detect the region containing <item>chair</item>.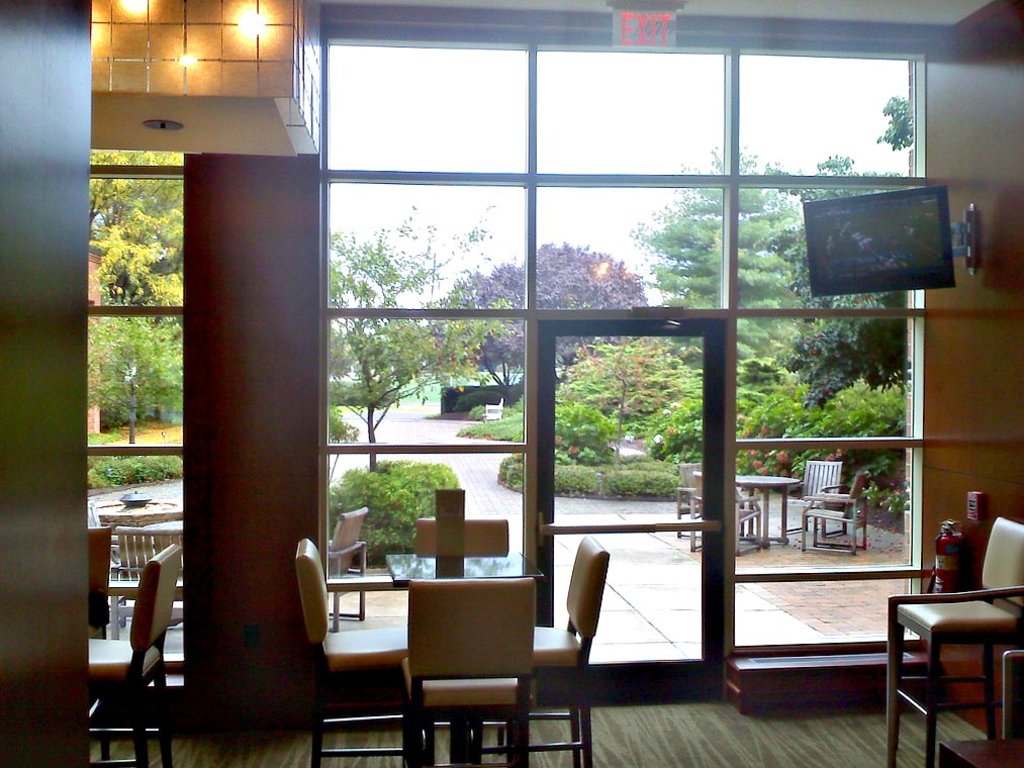
rect(402, 576, 537, 767).
